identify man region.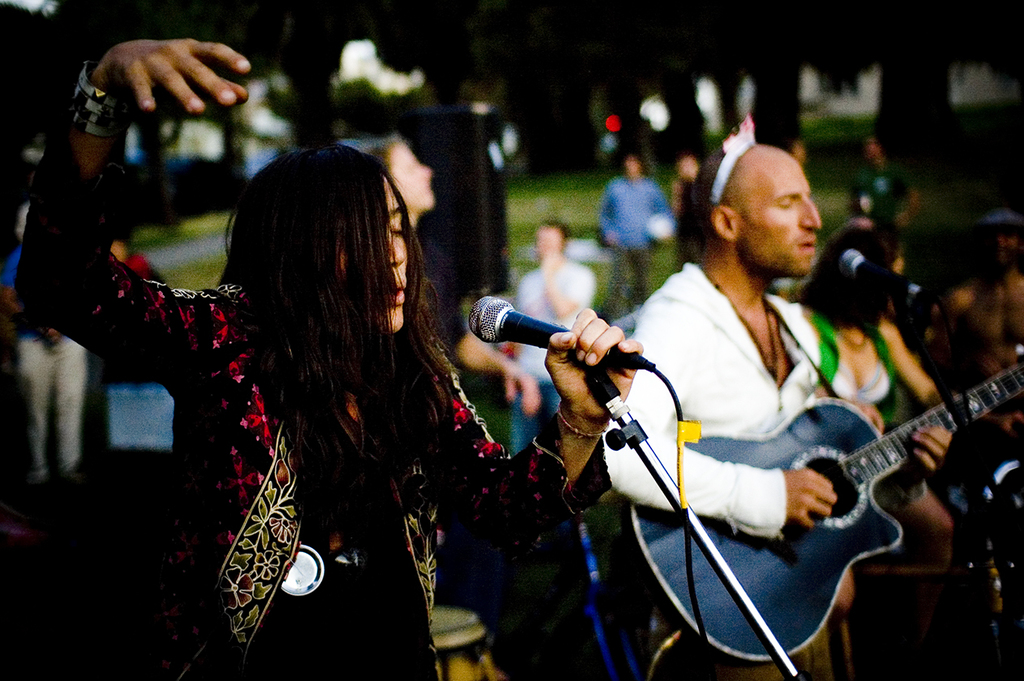
Region: locate(1, 197, 93, 488).
